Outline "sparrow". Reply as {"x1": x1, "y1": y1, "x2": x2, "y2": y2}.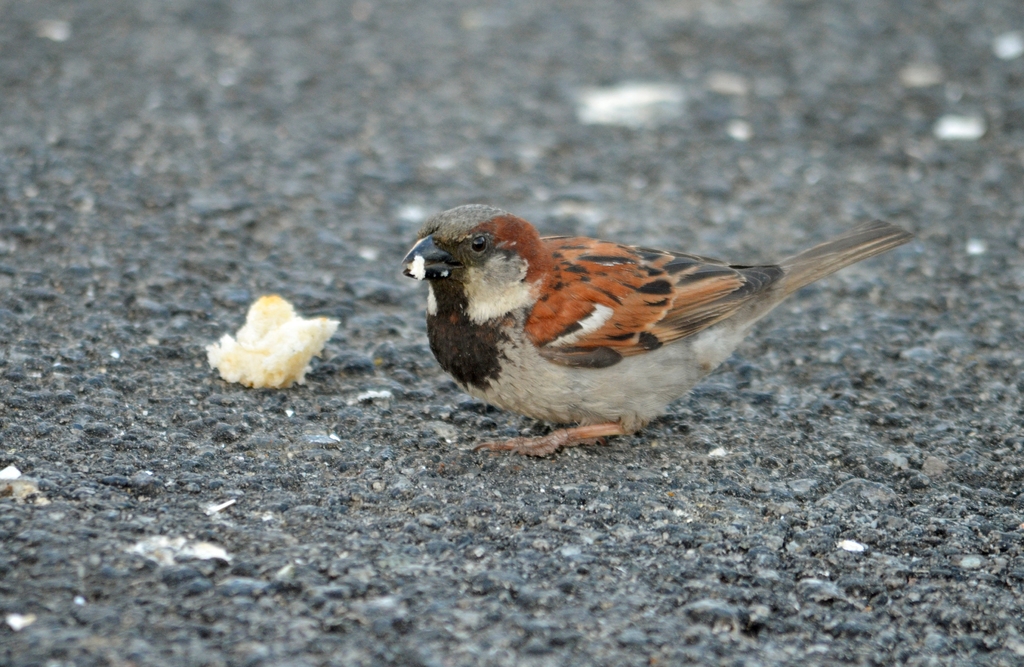
{"x1": 404, "y1": 204, "x2": 913, "y2": 458}.
